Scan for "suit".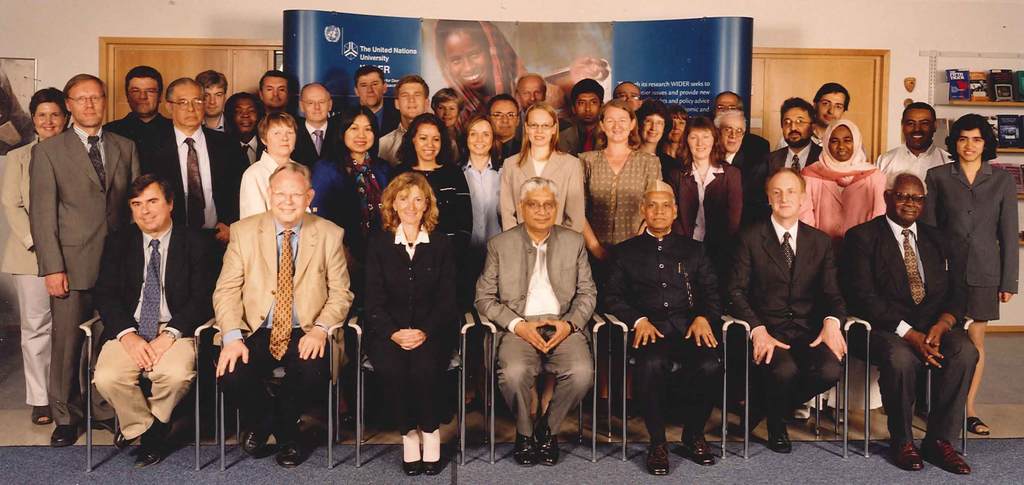
Scan result: x1=733, y1=219, x2=847, y2=422.
